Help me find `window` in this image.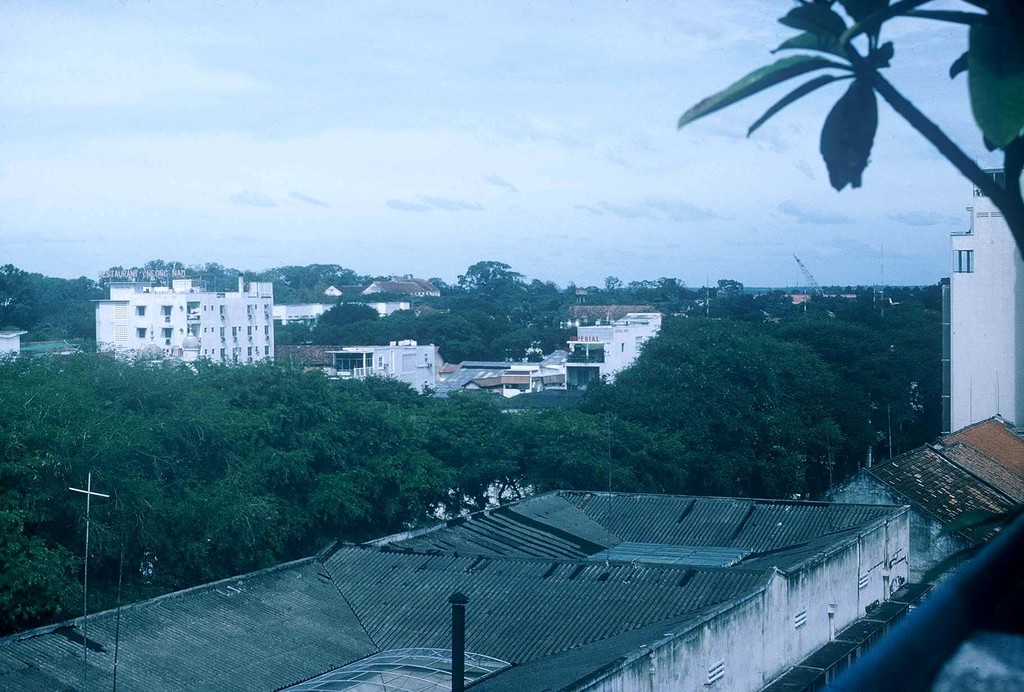
Found it: box=[379, 355, 384, 368].
